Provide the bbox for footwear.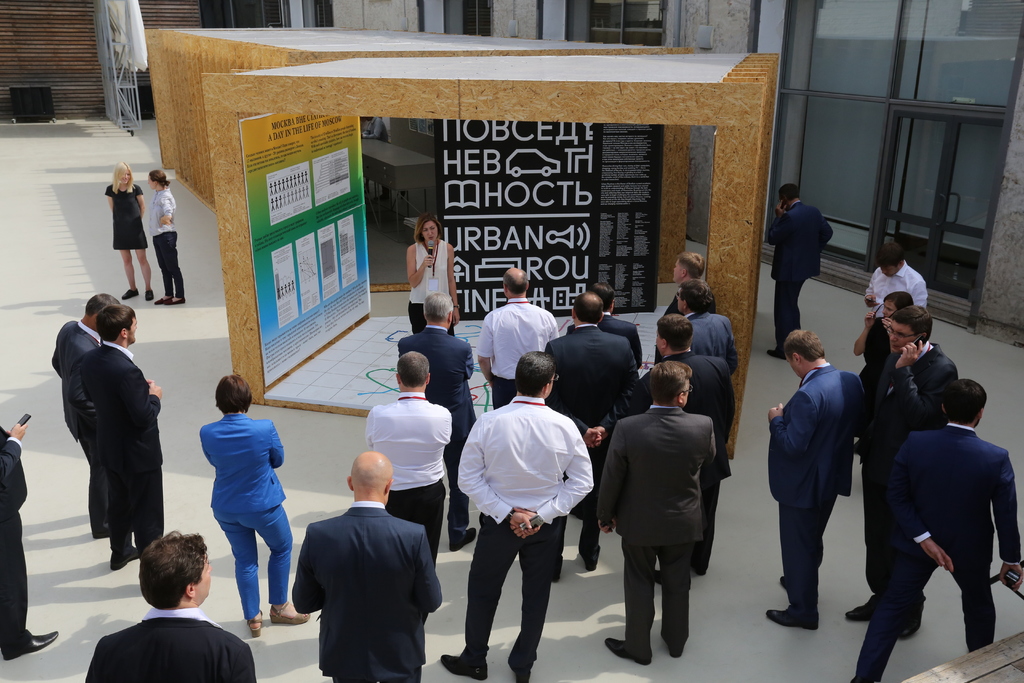
(left=659, top=642, right=684, bottom=659).
